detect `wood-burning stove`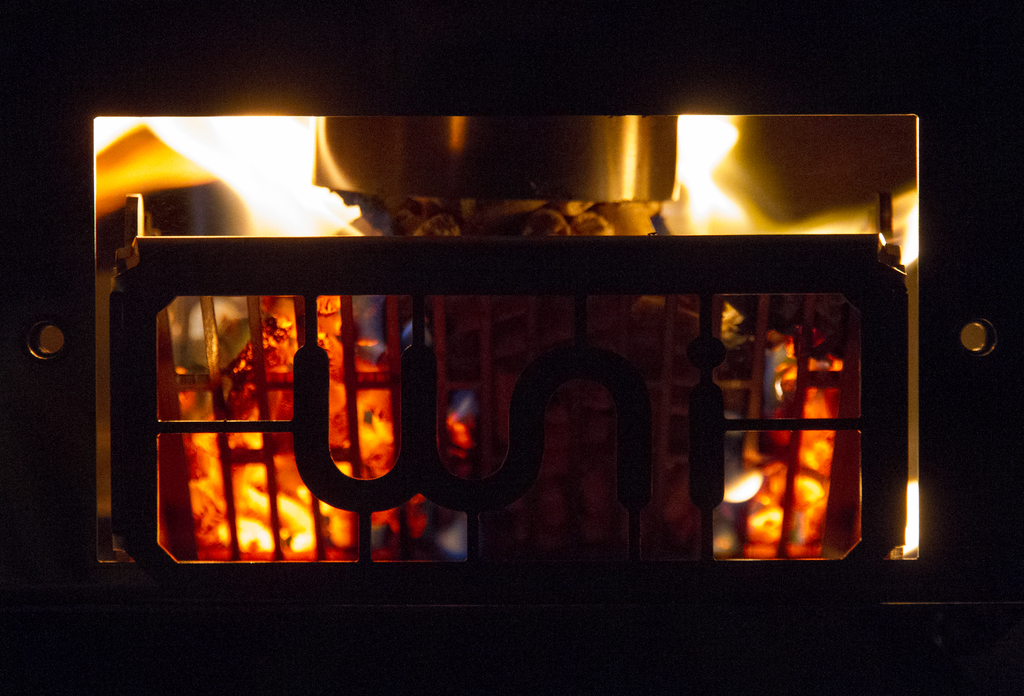
0/0/1023/695
